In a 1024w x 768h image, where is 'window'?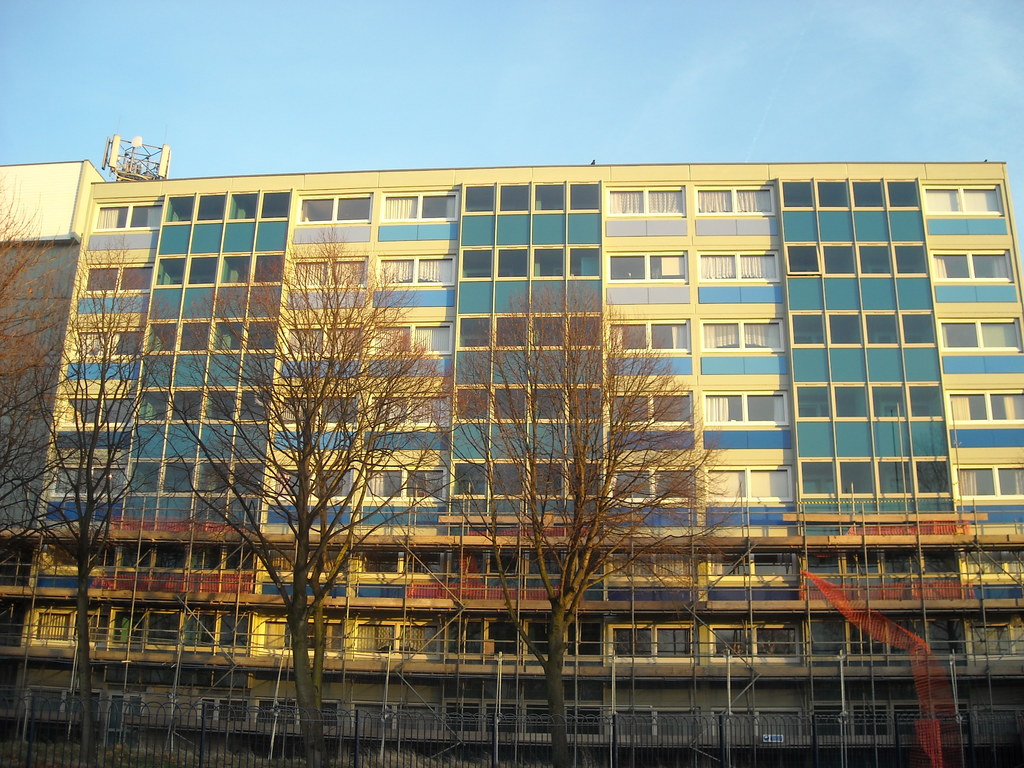
[x1=799, y1=380, x2=833, y2=419].
